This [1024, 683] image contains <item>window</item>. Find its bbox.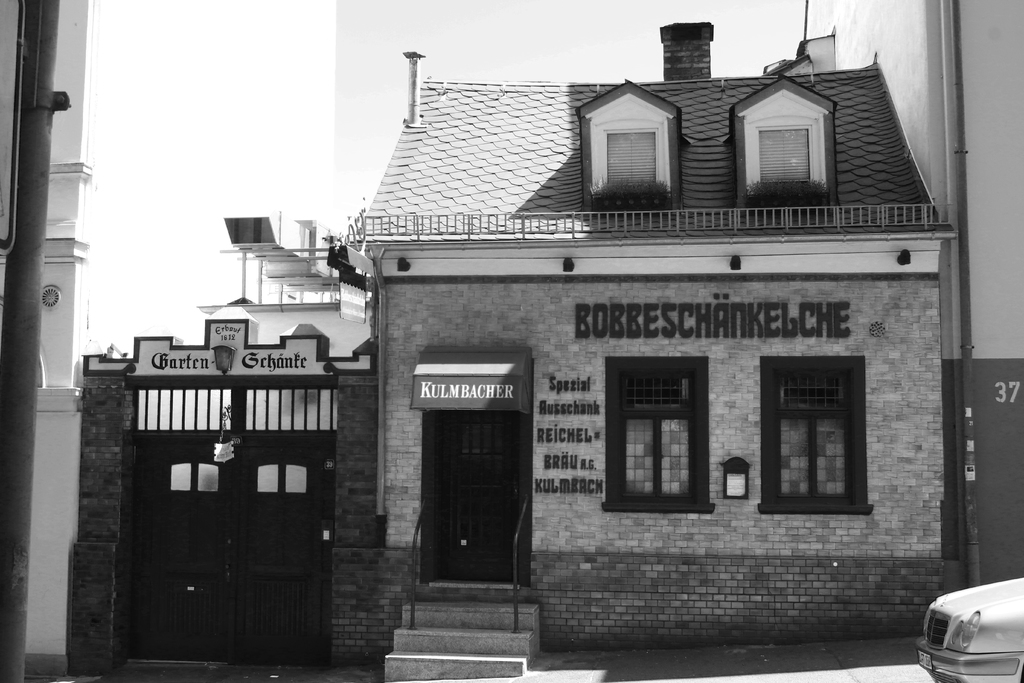
<box>754,331,862,530</box>.
